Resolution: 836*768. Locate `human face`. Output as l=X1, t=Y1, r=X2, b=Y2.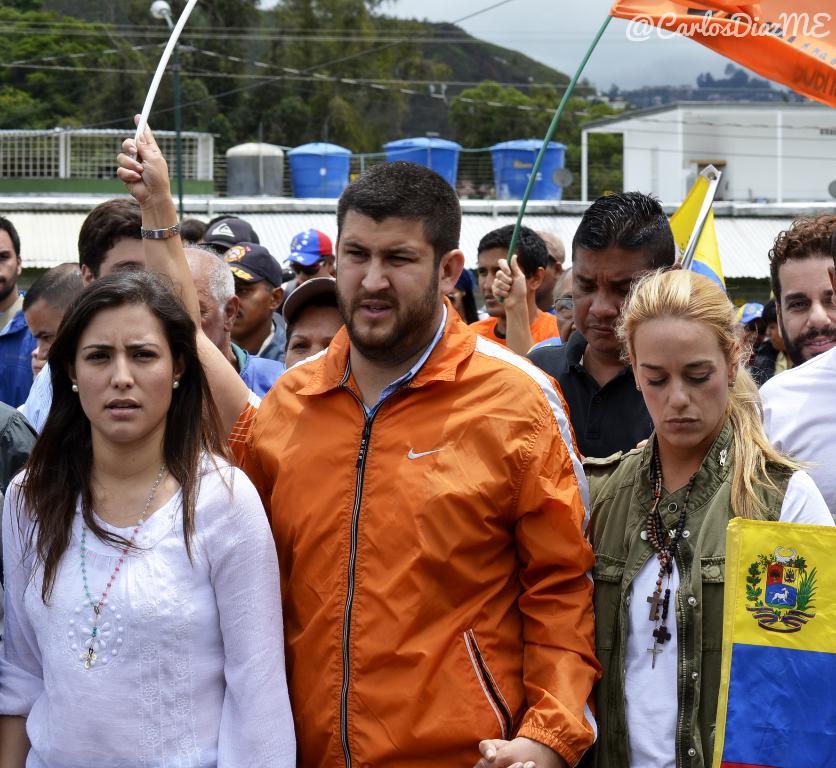
l=635, t=317, r=732, b=447.
